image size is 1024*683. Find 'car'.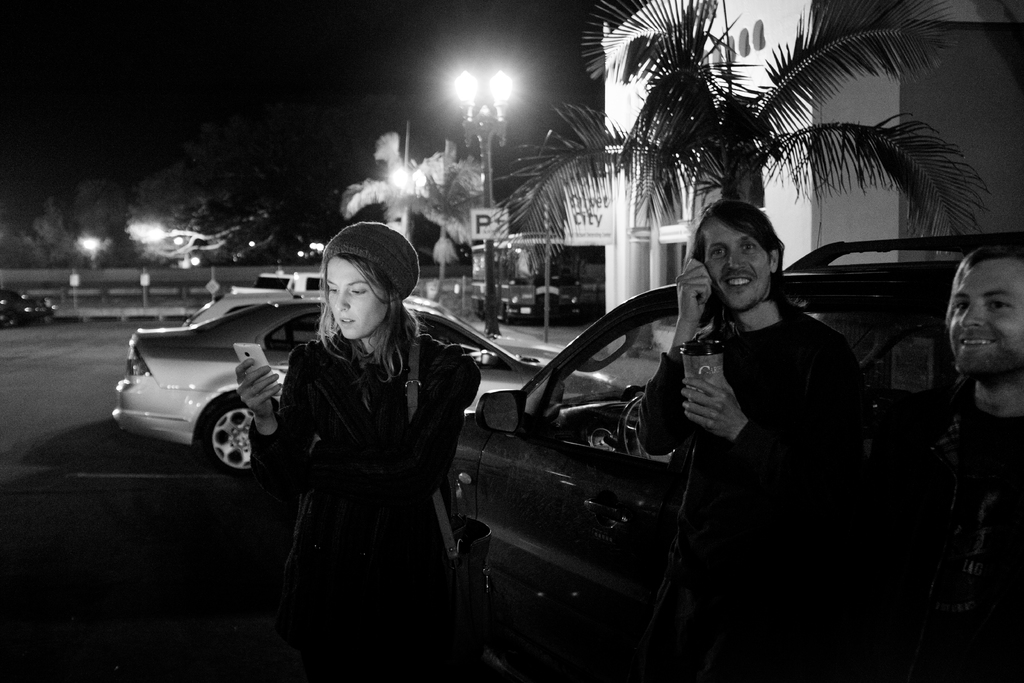
463, 263, 586, 325.
